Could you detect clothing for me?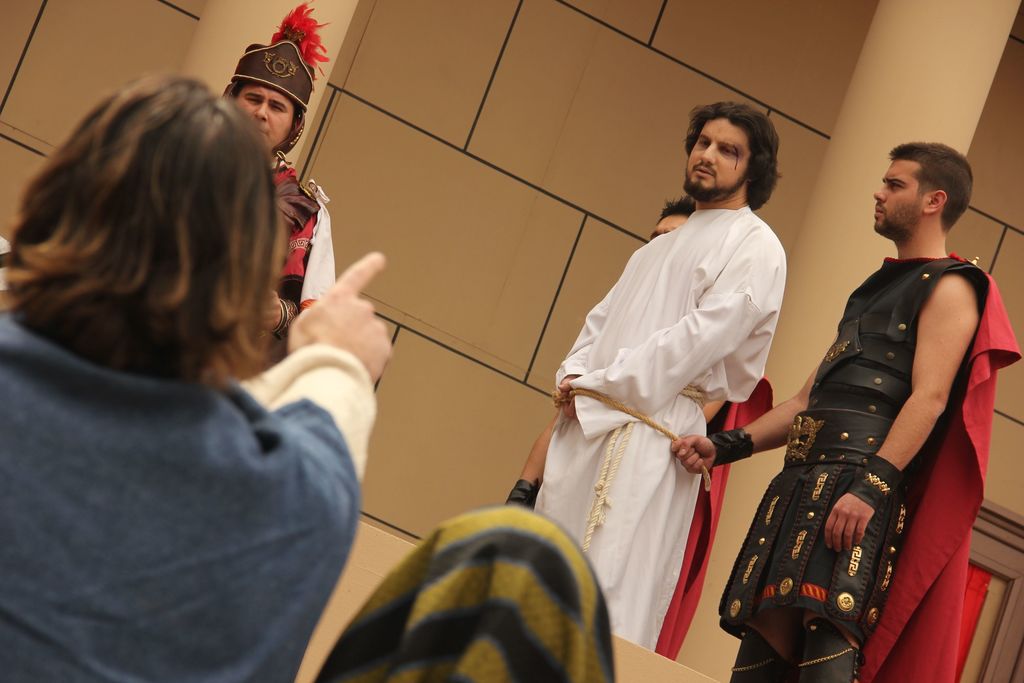
Detection result: crop(3, 213, 377, 682).
